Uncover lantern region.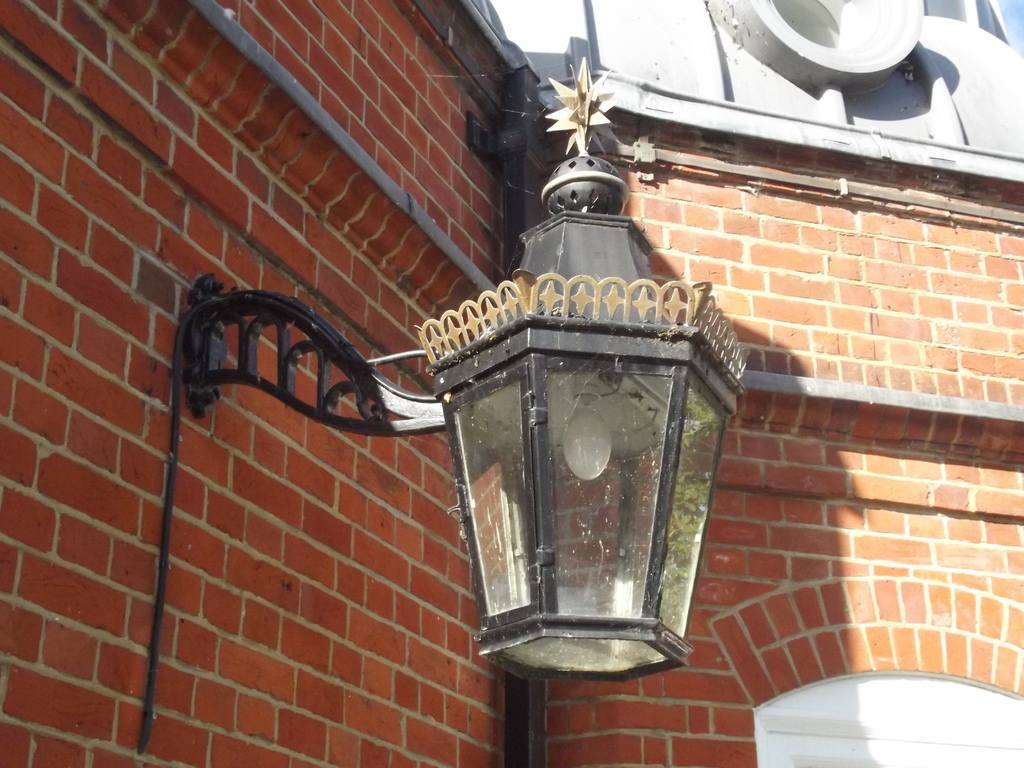
Uncovered: <bbox>440, 161, 742, 716</bbox>.
